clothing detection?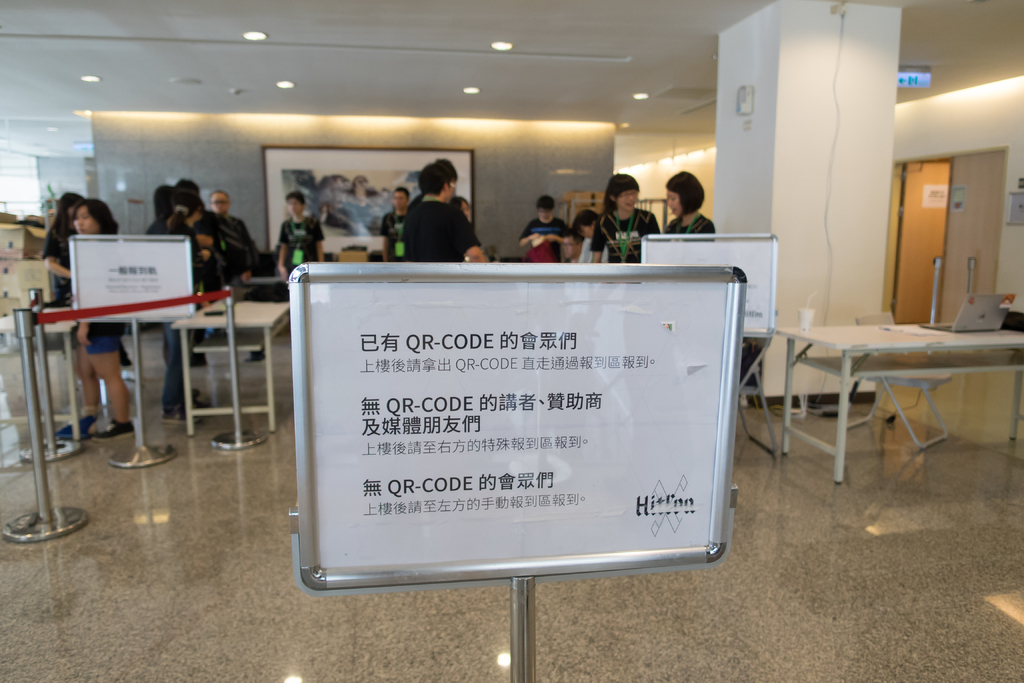
rect(388, 179, 479, 252)
